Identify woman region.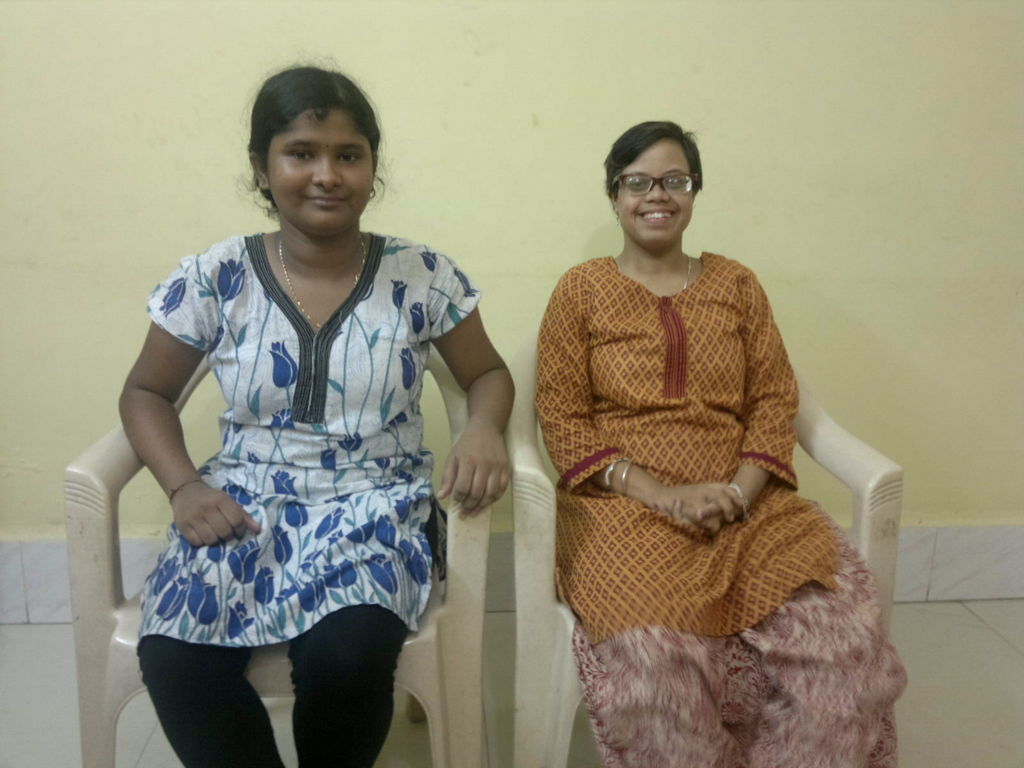
Region: {"x1": 531, "y1": 121, "x2": 911, "y2": 767}.
